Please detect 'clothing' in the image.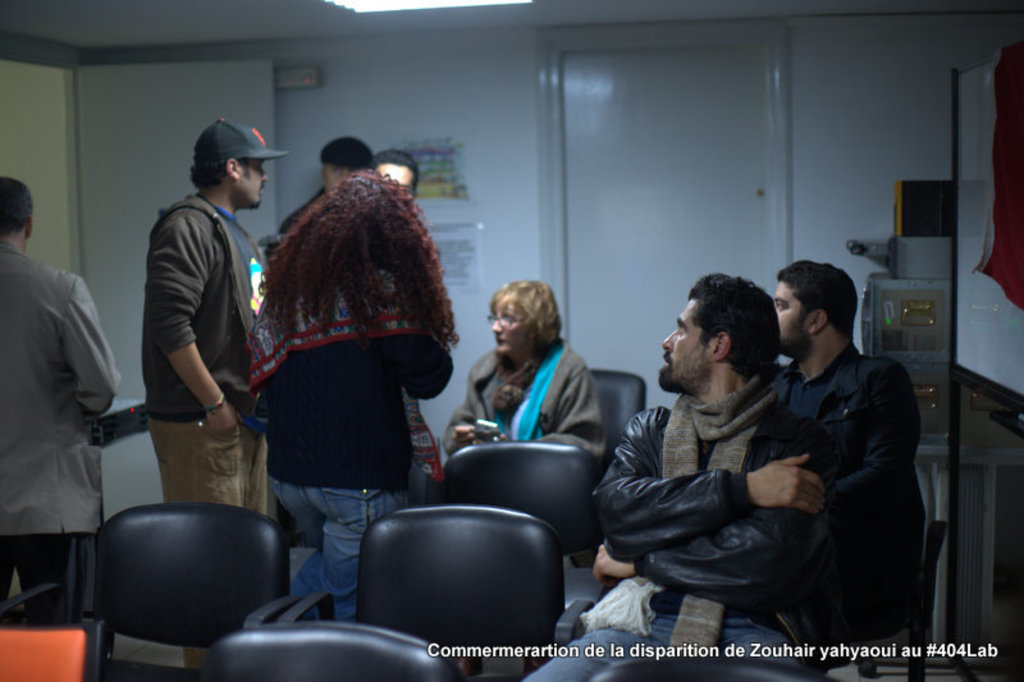
[463, 354, 598, 462].
